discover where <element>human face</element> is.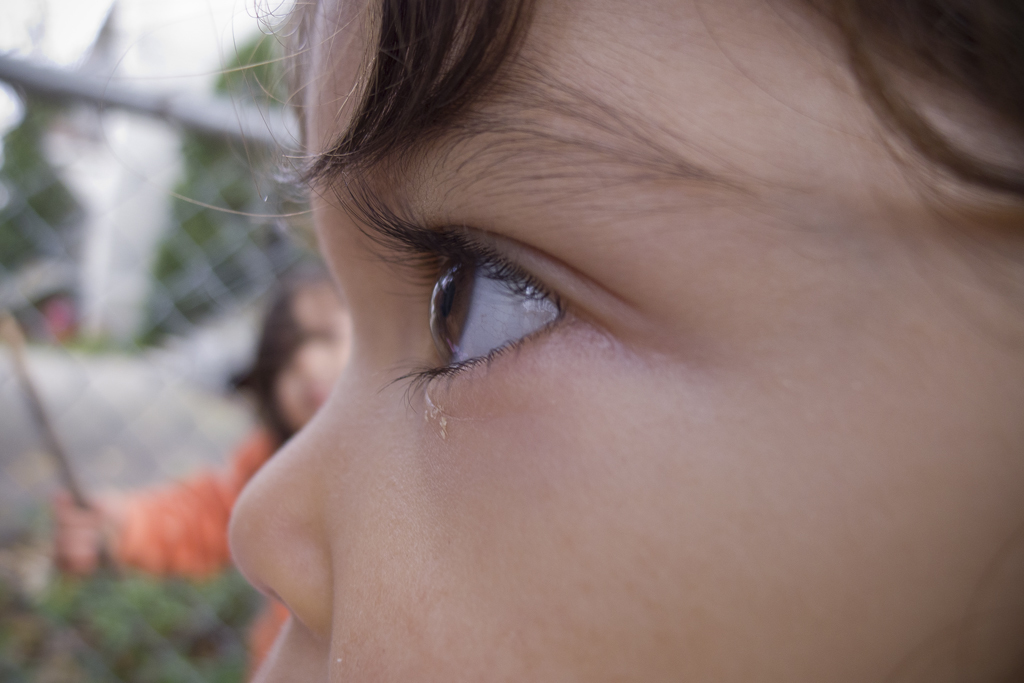
Discovered at <box>222,0,1023,682</box>.
